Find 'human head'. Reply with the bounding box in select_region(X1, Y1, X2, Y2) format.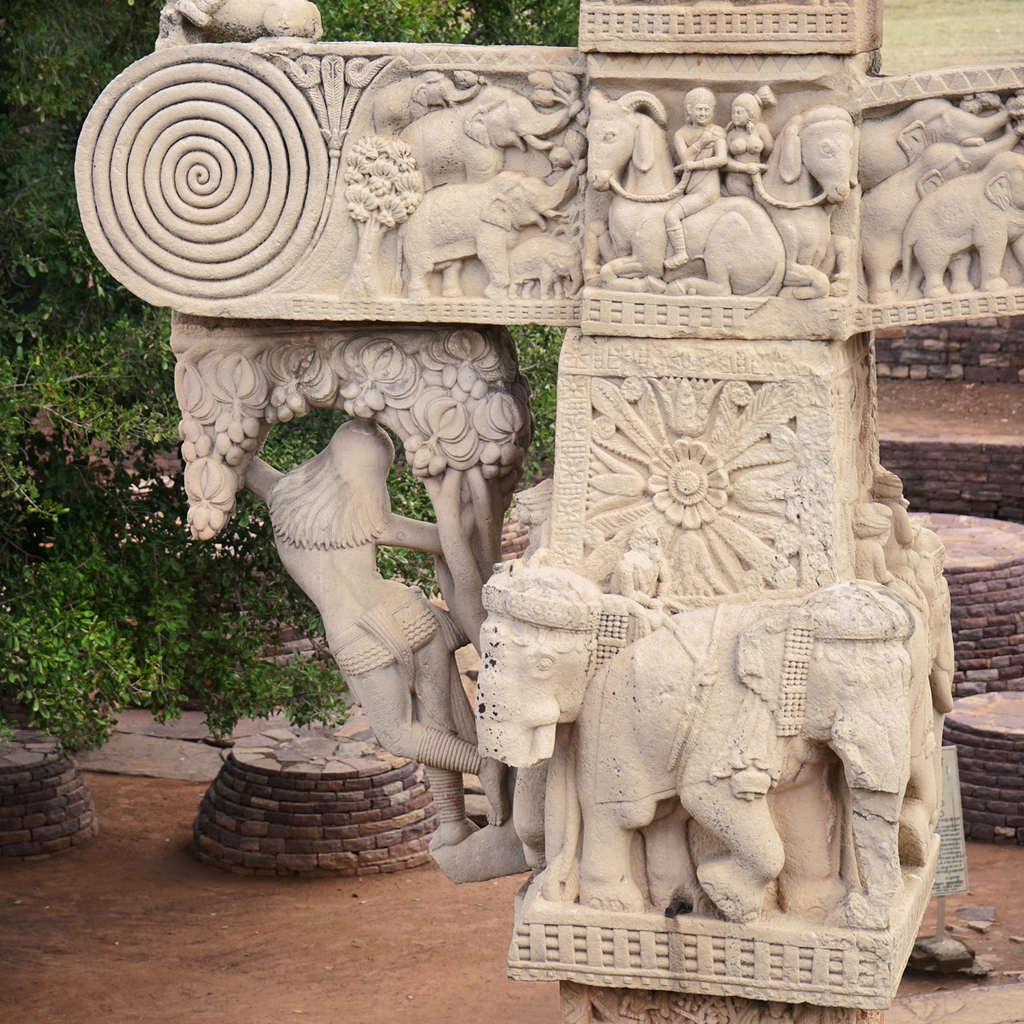
select_region(684, 88, 714, 127).
